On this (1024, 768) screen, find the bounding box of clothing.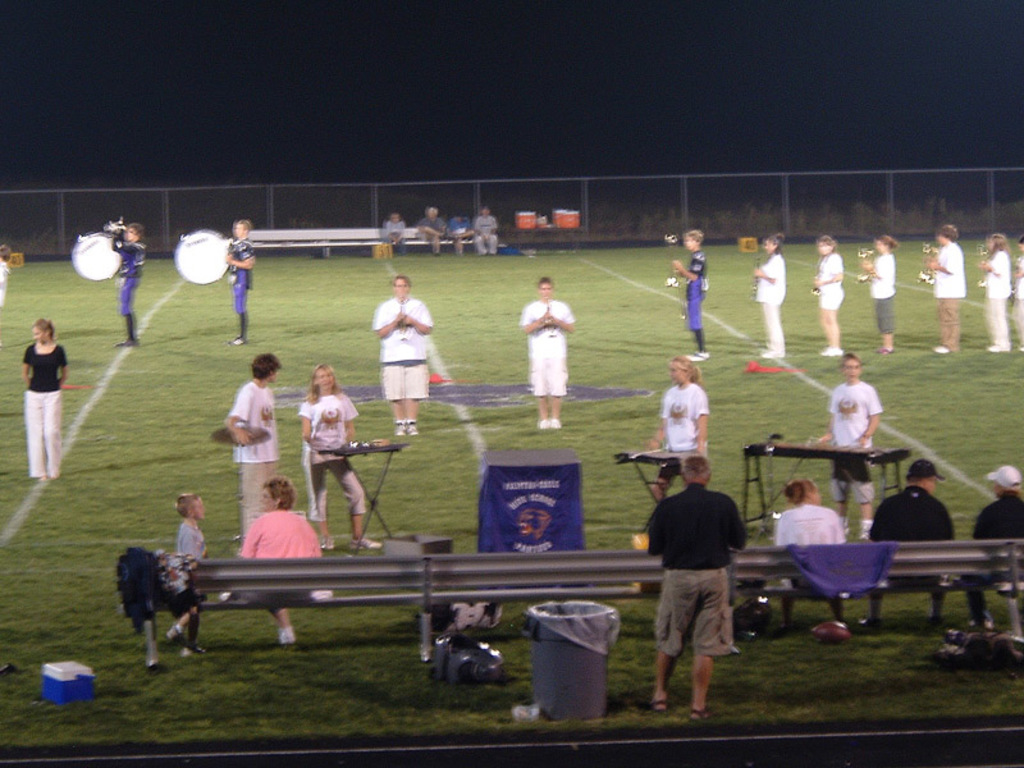
Bounding box: (left=968, top=489, right=1023, bottom=617).
